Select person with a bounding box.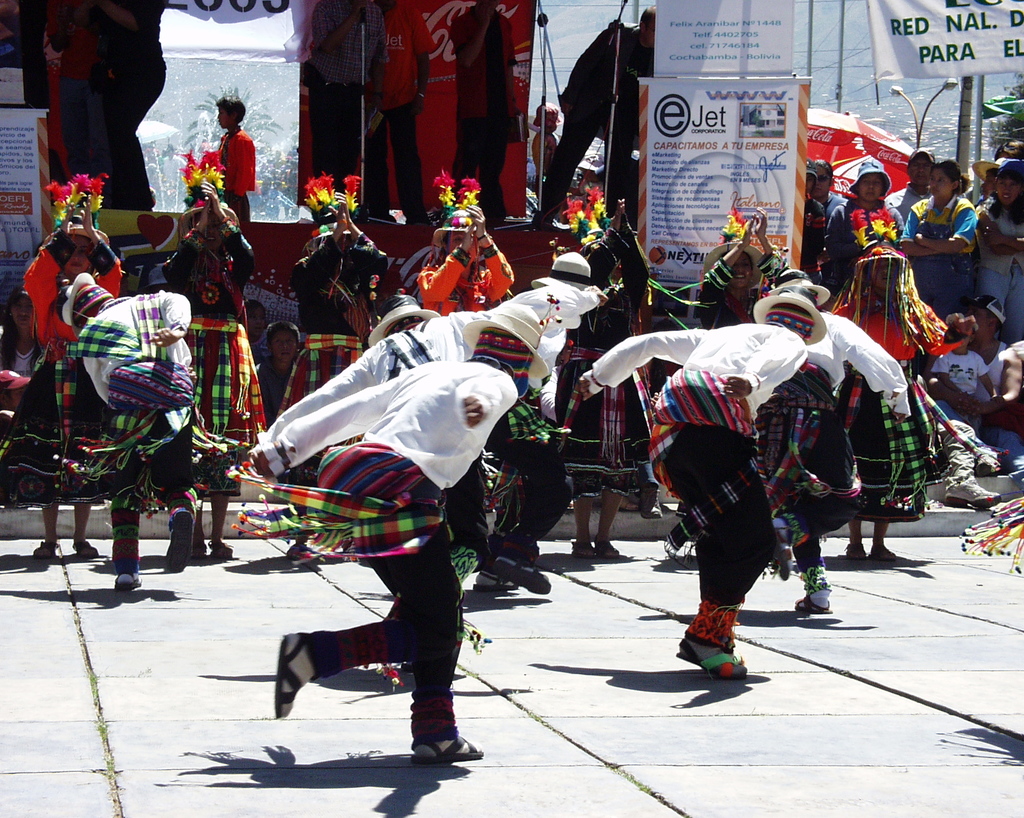
253:313:303:431.
